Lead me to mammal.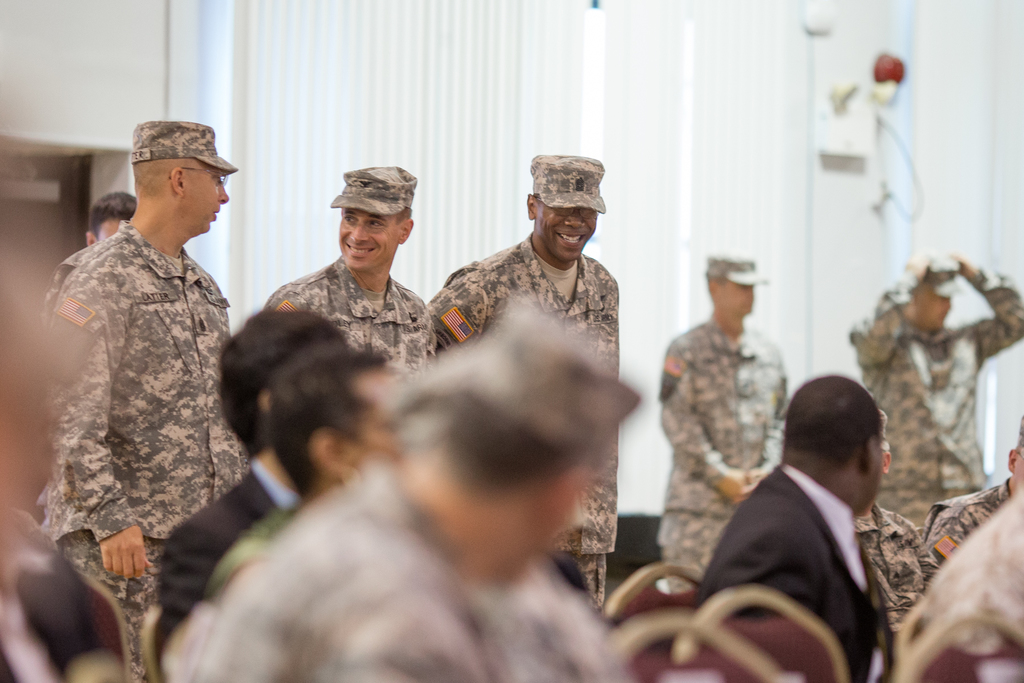
Lead to 195,346,430,598.
